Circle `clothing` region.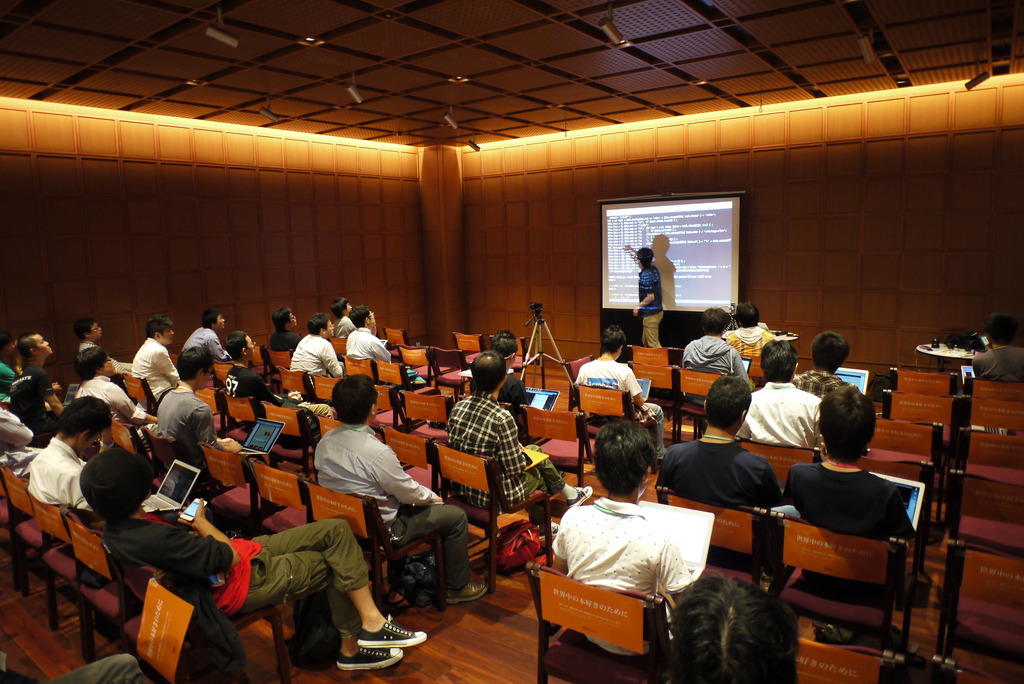
Region: <box>273,330,302,354</box>.
